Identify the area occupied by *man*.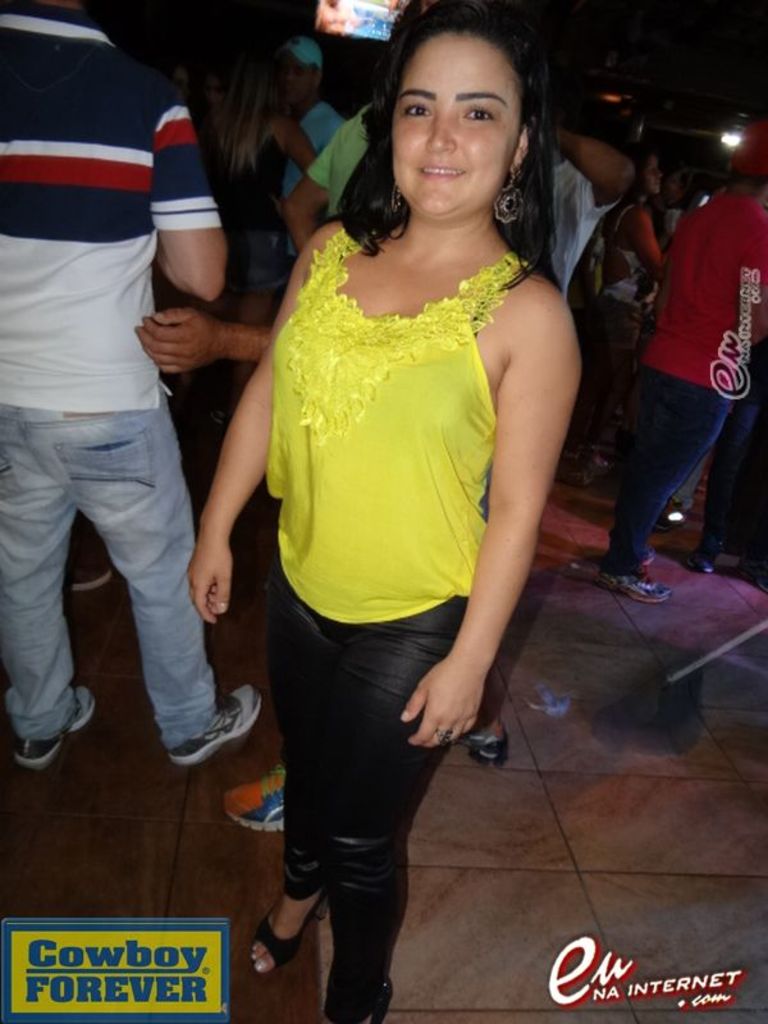
Area: bbox=(603, 123, 767, 589).
